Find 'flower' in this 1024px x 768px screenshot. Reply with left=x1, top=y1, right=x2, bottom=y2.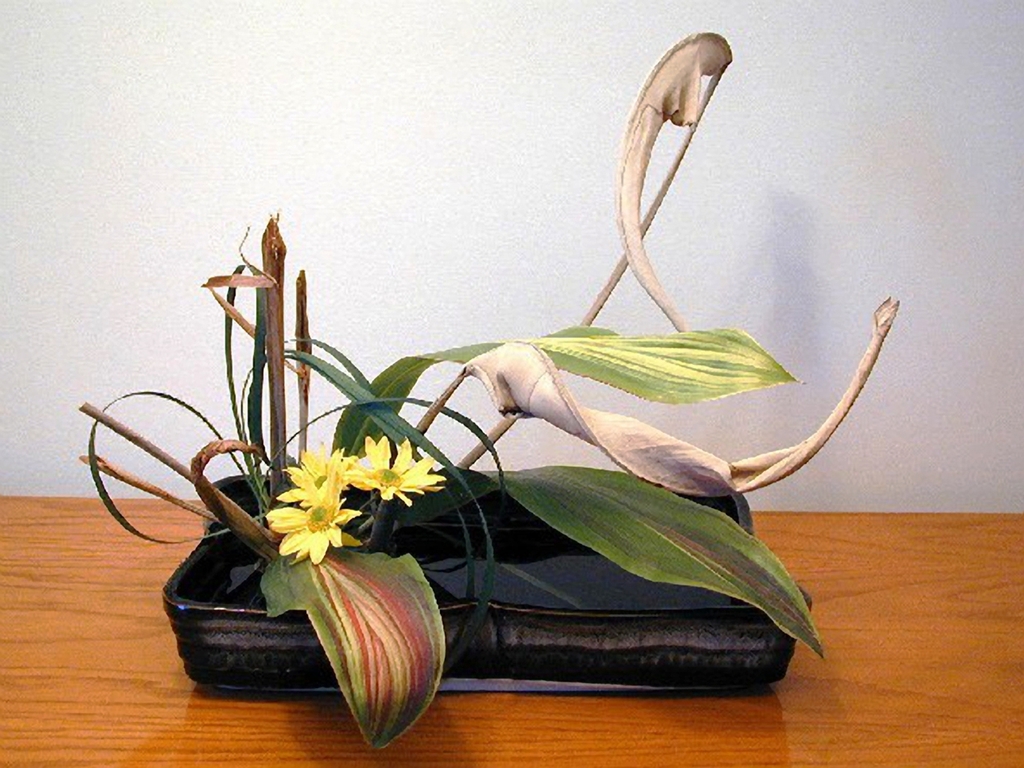
left=265, top=477, right=360, bottom=564.
